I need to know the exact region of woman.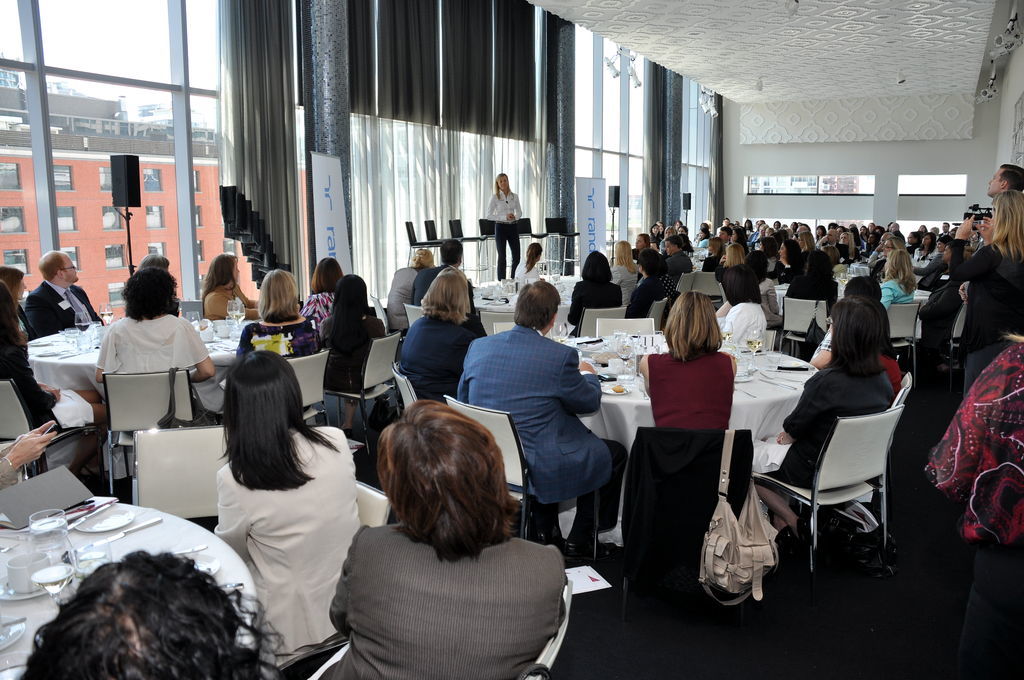
Region: (x1=876, y1=293, x2=902, y2=405).
